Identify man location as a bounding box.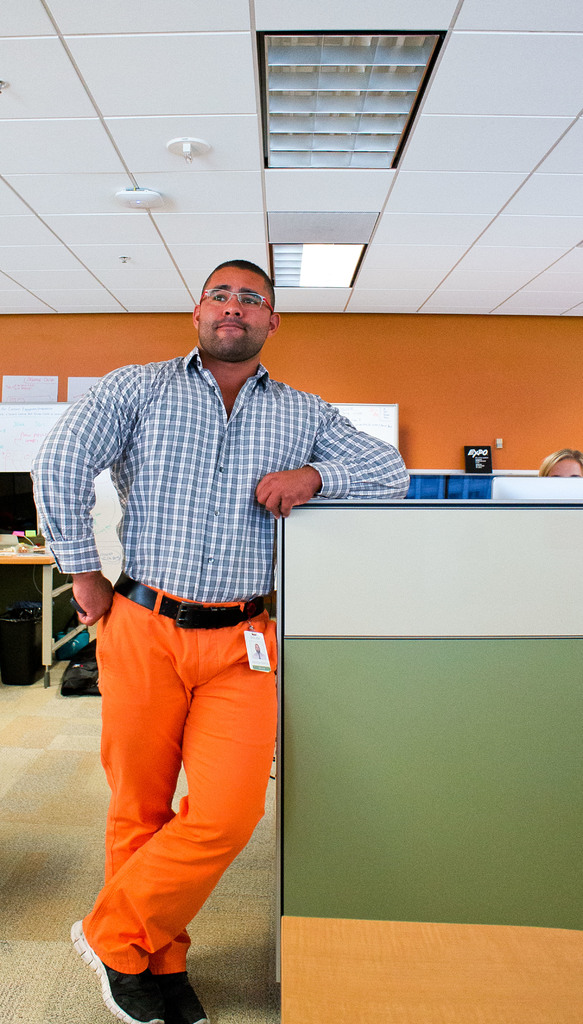
(35,255,407,1023).
